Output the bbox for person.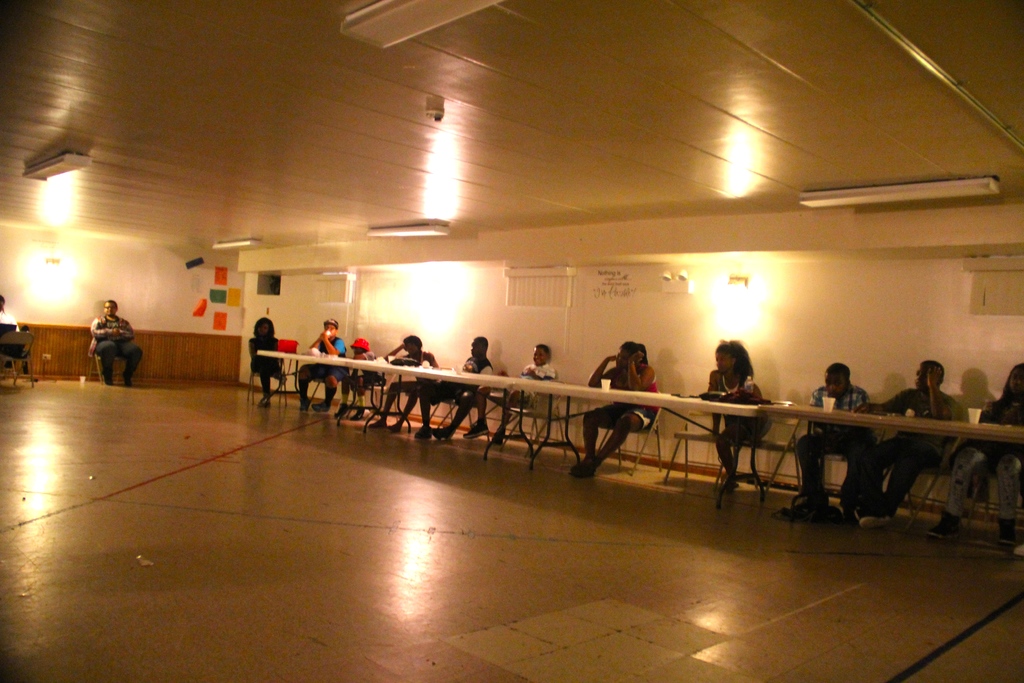
(left=793, top=354, right=872, bottom=517).
